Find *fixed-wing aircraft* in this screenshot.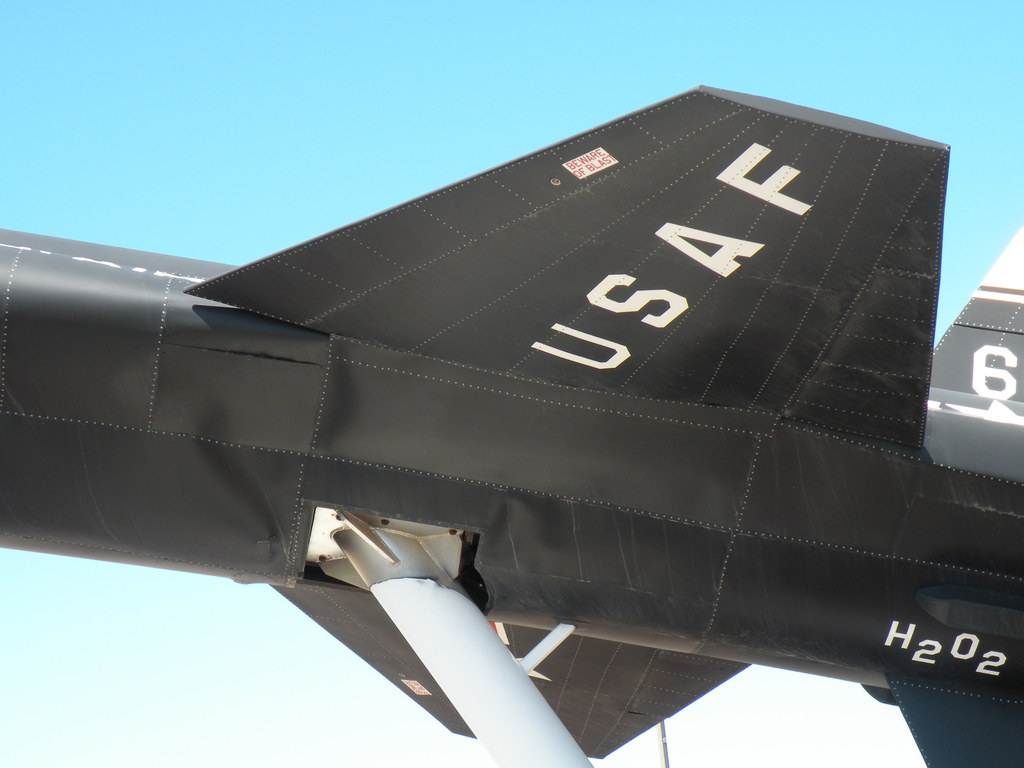
The bounding box for *fixed-wing aircraft* is (0, 84, 1023, 767).
